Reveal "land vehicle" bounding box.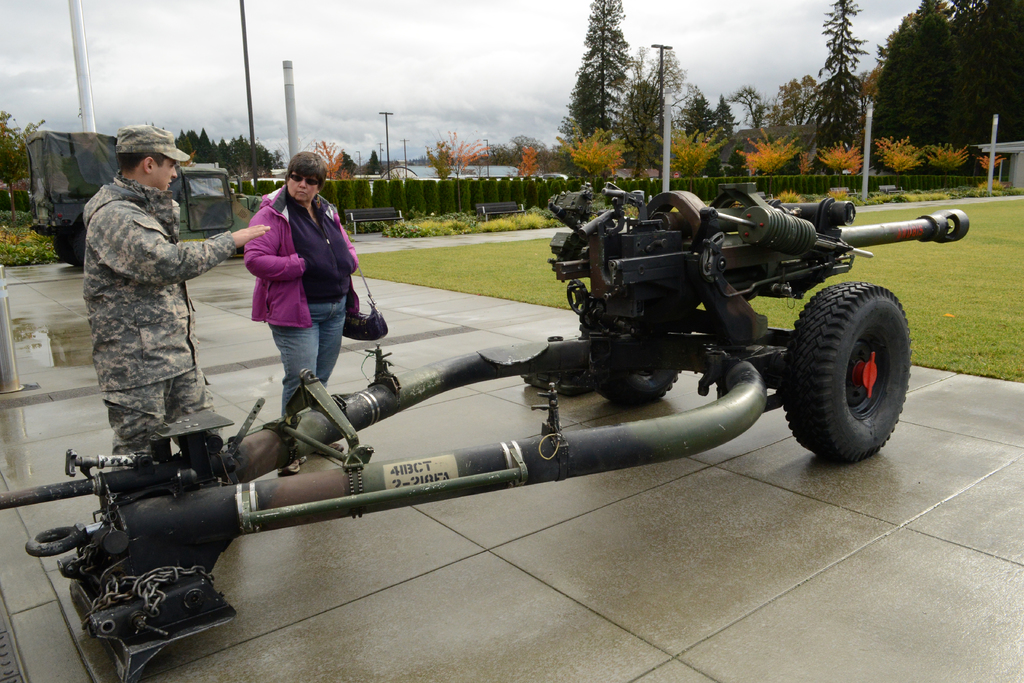
Revealed: [left=20, top=217, right=930, bottom=668].
